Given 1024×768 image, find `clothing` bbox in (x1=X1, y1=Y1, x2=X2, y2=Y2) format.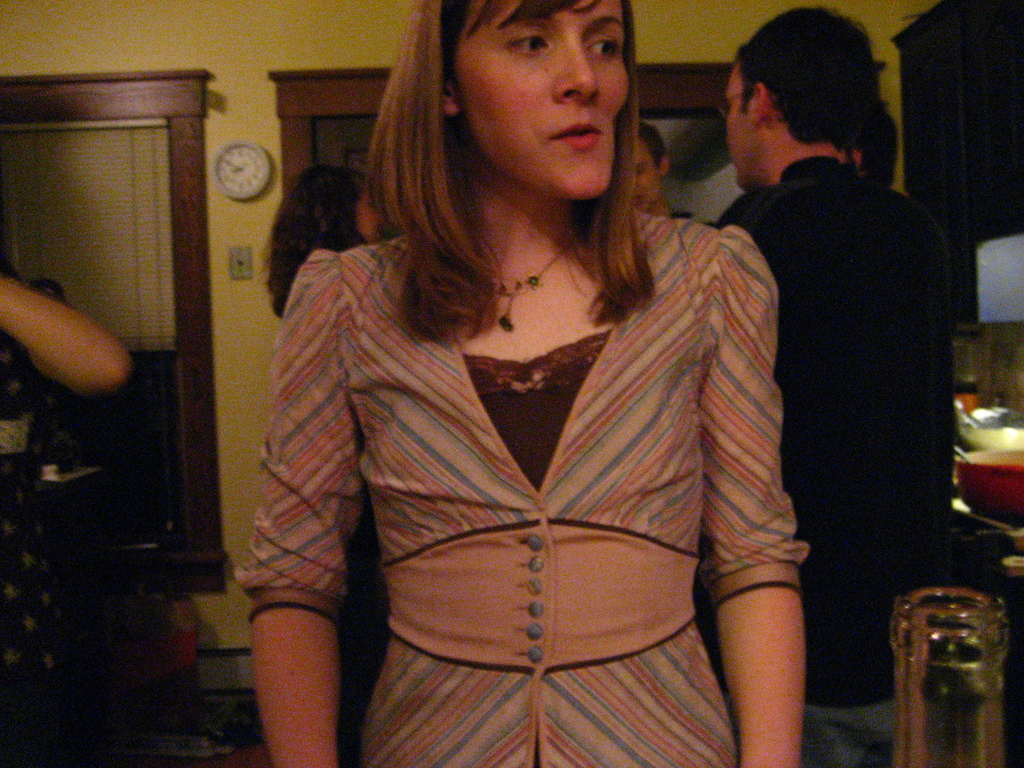
(x1=0, y1=264, x2=67, y2=762).
